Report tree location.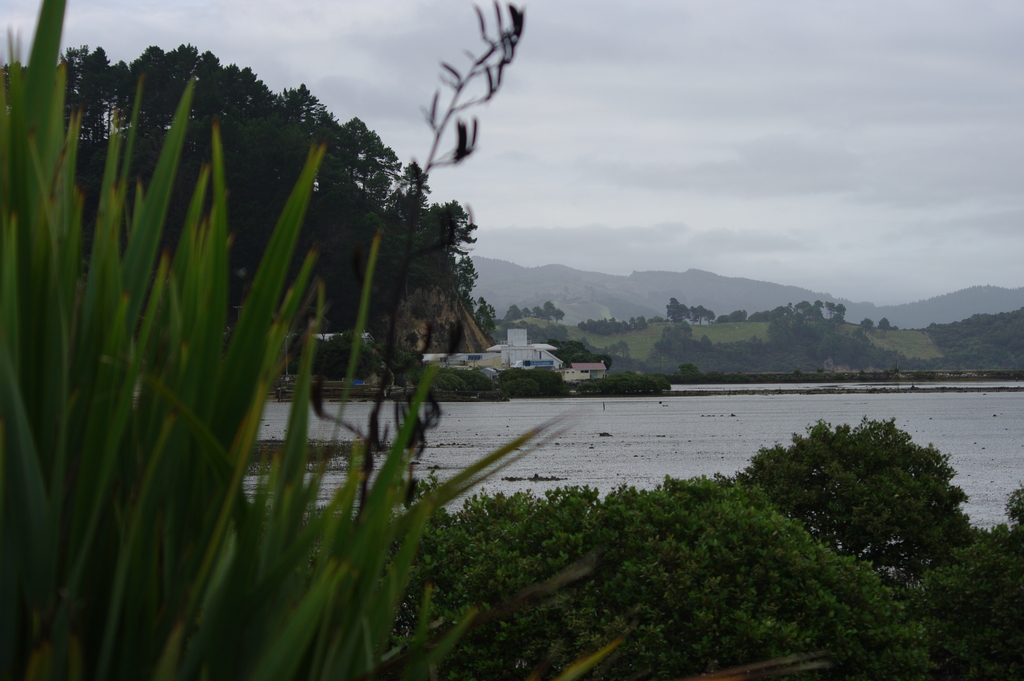
Report: 730, 420, 987, 581.
